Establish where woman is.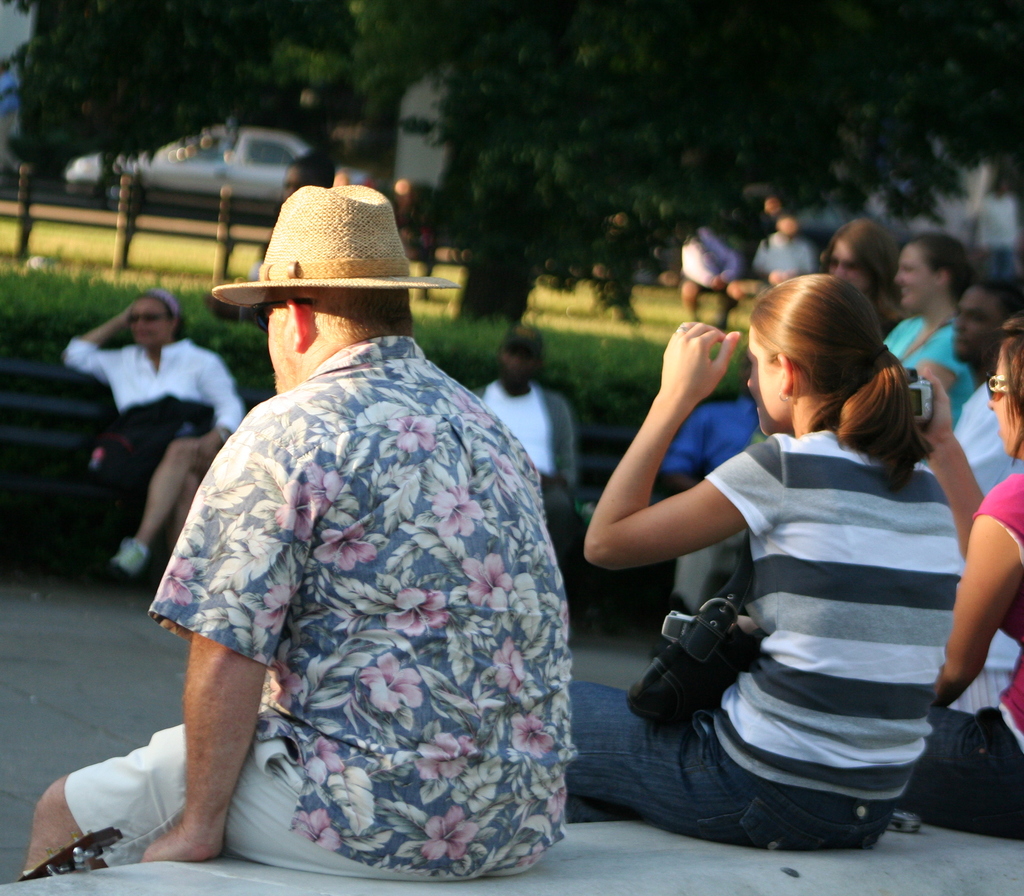
Established at x1=817 y1=209 x2=902 y2=348.
